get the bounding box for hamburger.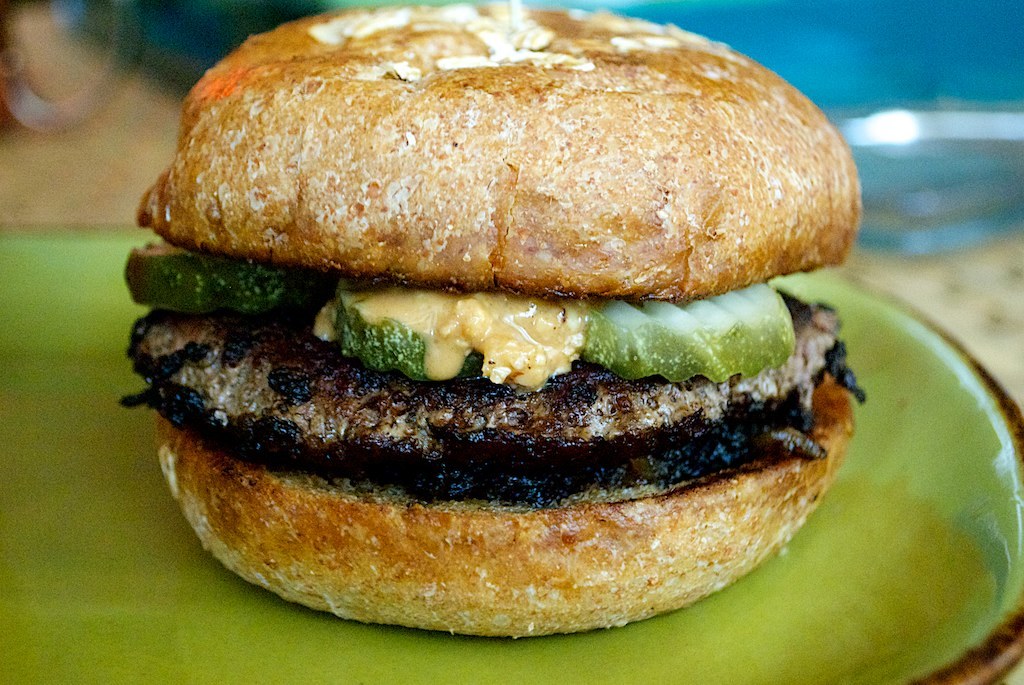
(left=118, top=1, right=871, bottom=637).
